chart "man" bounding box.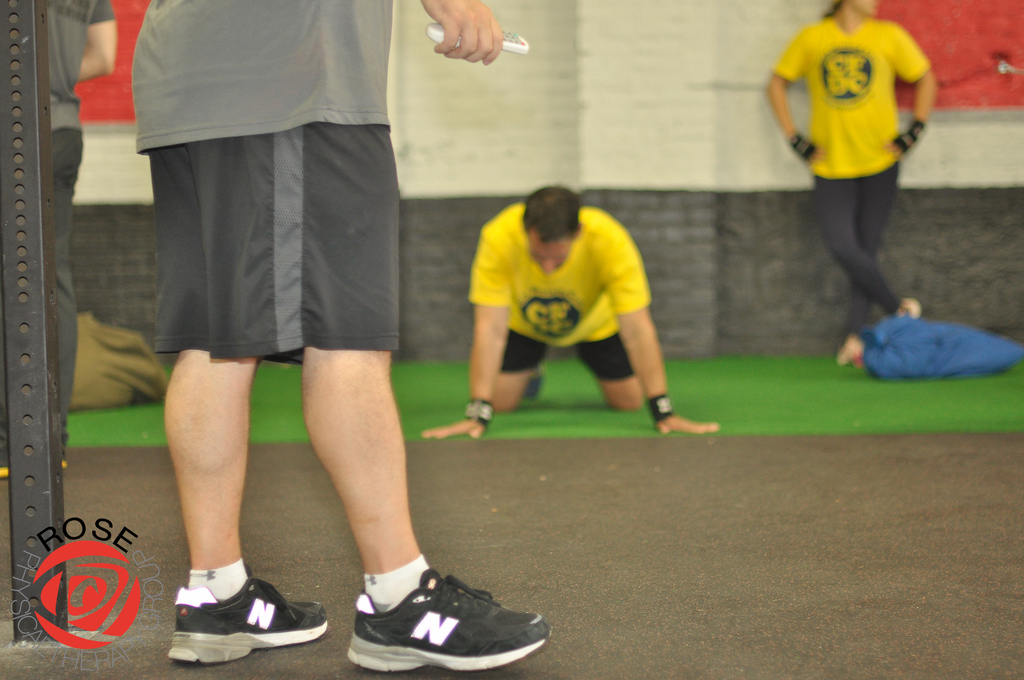
Charted: [445, 179, 705, 444].
